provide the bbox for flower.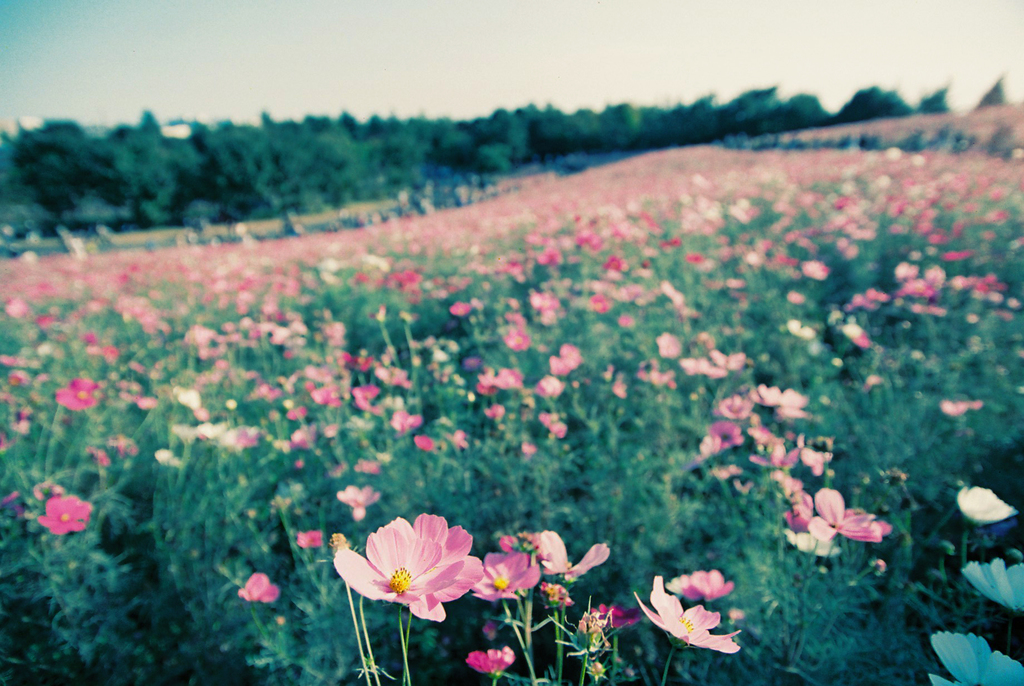
<box>581,610,610,640</box>.
